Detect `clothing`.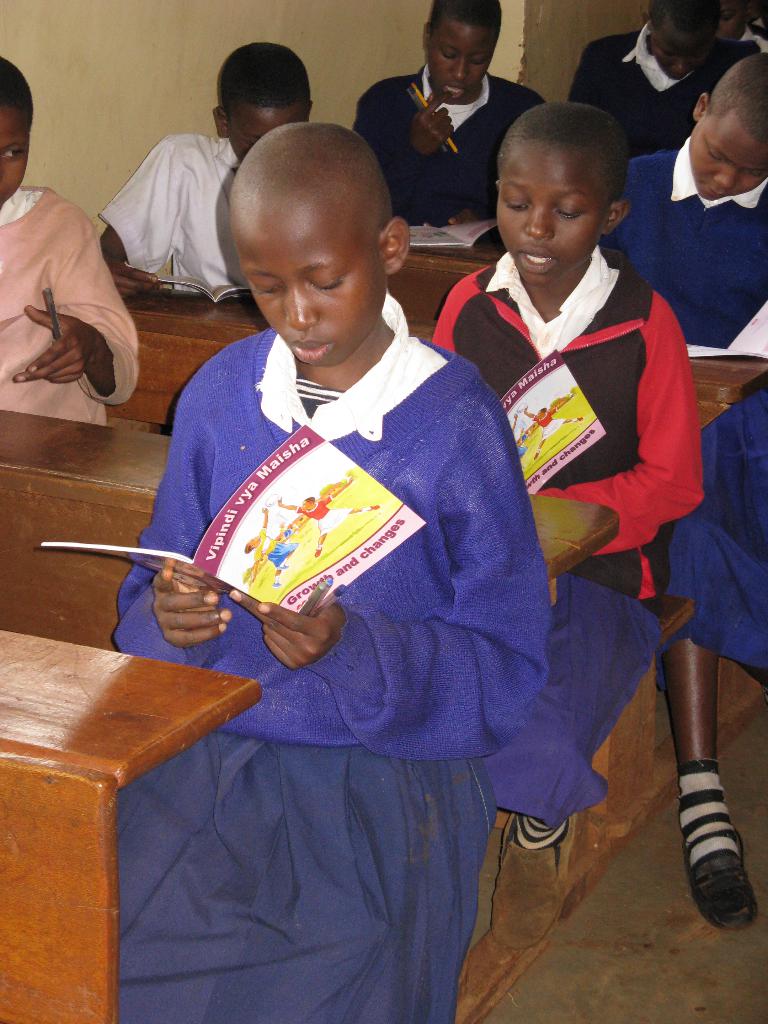
Detected at region(356, 61, 550, 225).
